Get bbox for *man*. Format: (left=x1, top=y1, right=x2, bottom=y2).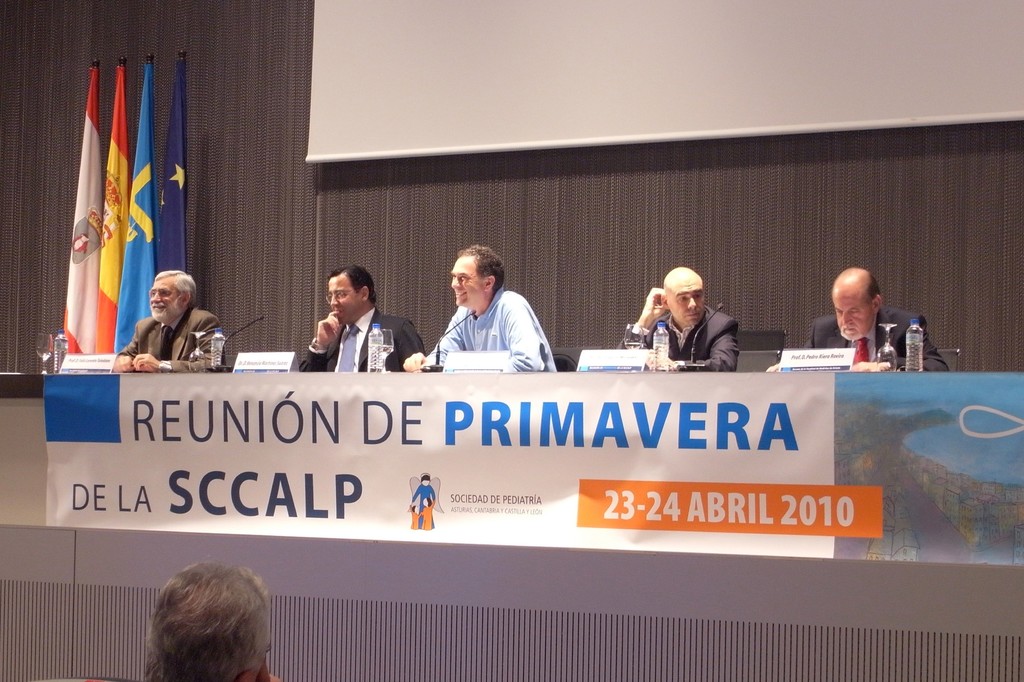
(left=297, top=264, right=424, bottom=373).
